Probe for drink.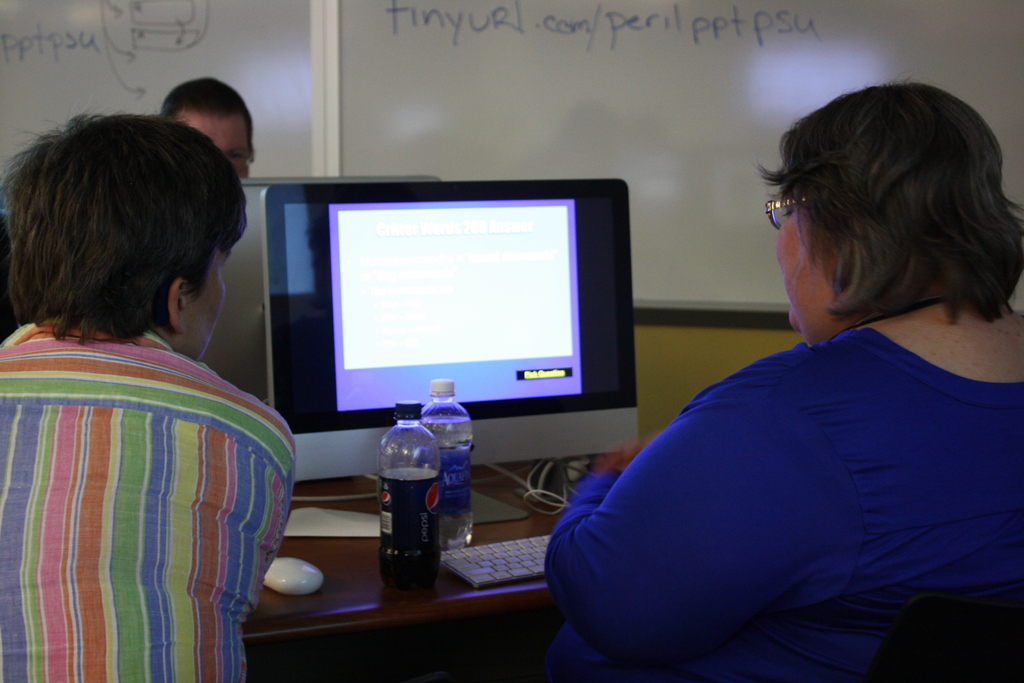
Probe result: pyautogui.locateOnScreen(381, 539, 441, 589).
